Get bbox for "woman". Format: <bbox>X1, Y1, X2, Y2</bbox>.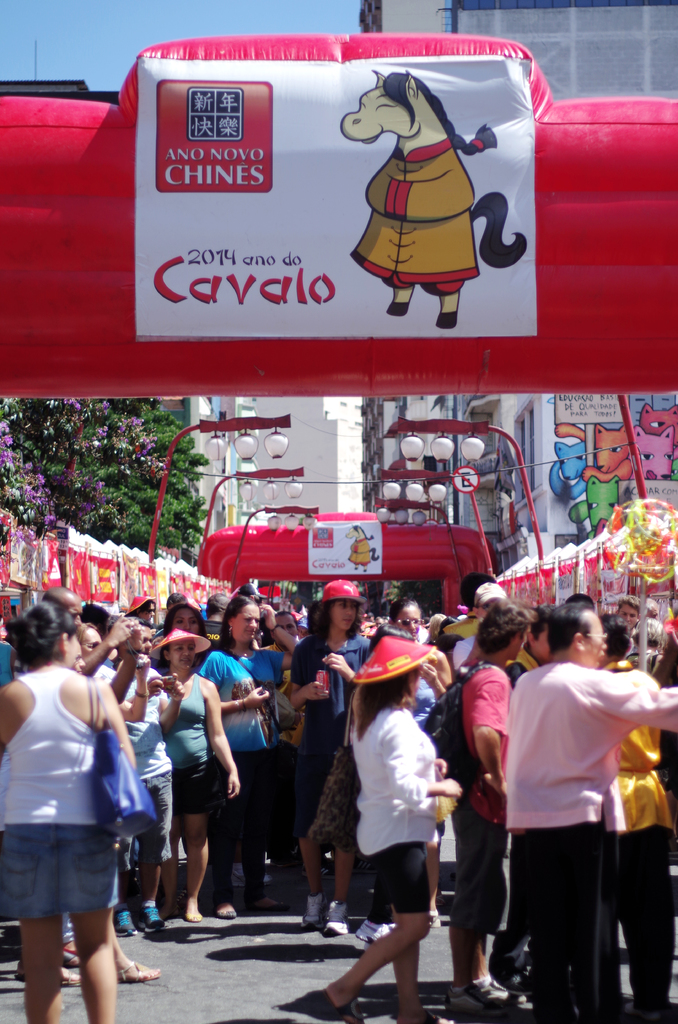
<bbox>149, 625, 240, 931</bbox>.
